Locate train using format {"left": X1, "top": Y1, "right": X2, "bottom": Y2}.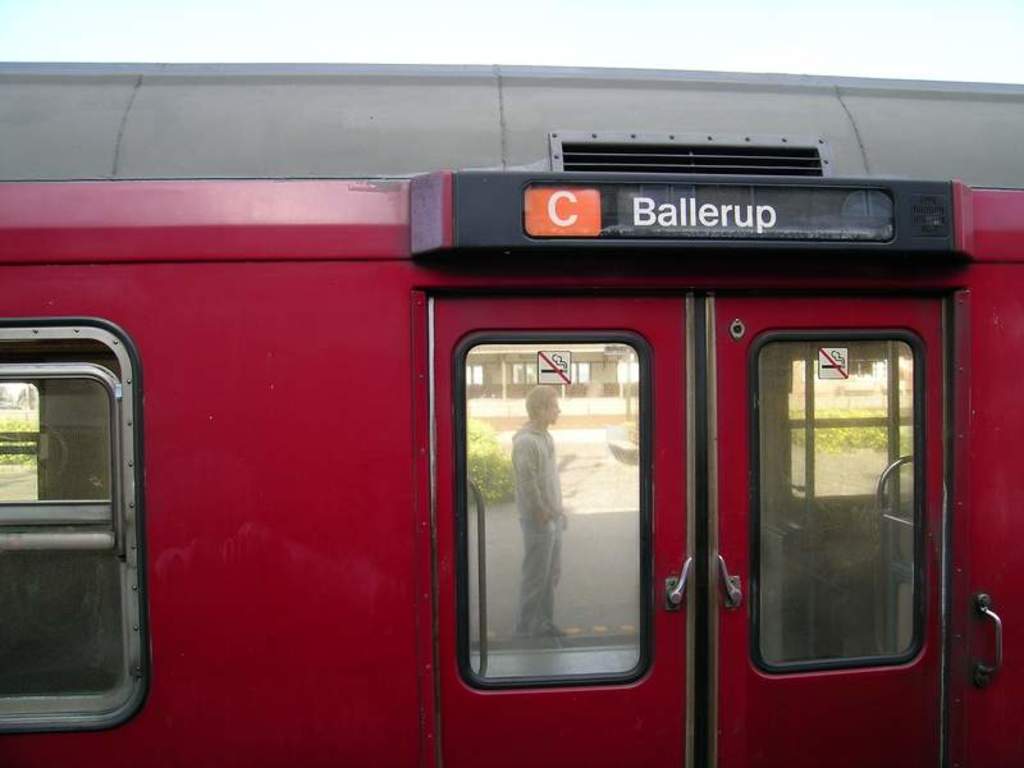
{"left": 0, "top": 61, "right": 1023, "bottom": 767}.
